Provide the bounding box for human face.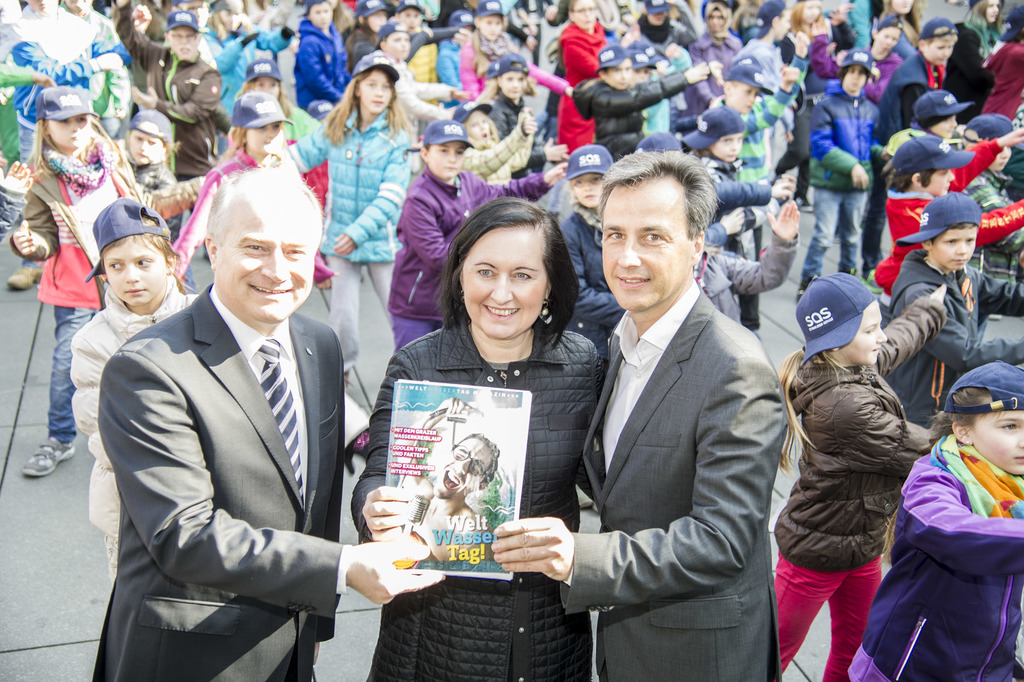
<region>572, 0, 596, 26</region>.
